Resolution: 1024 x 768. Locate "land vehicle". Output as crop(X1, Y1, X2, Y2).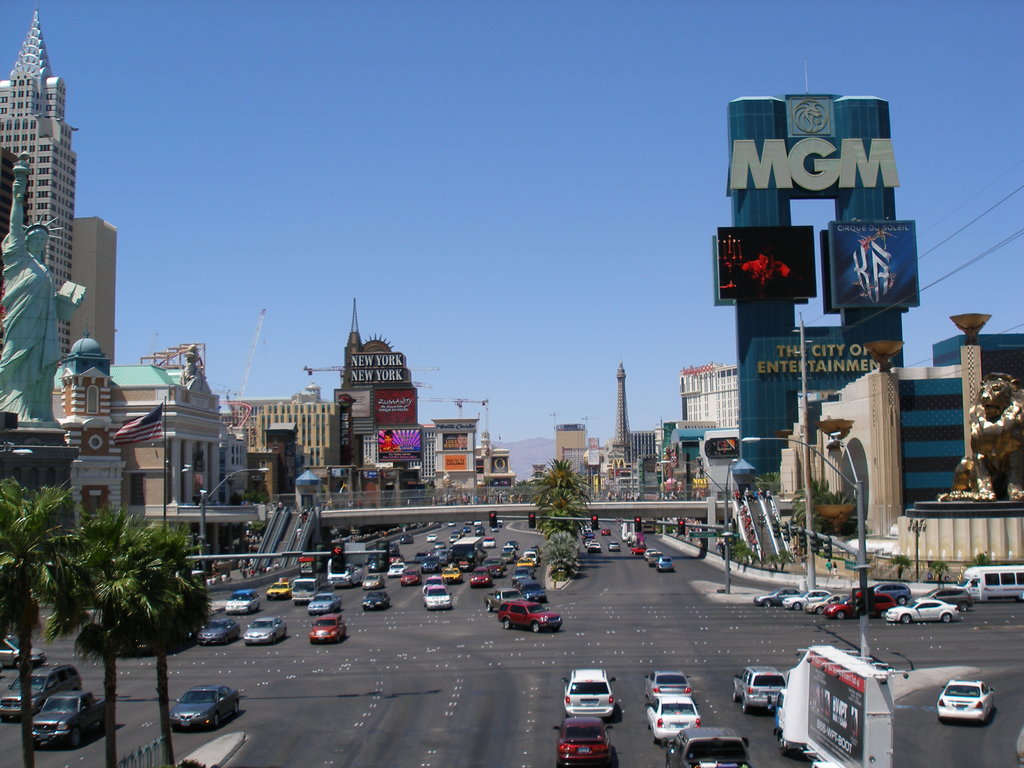
crop(242, 614, 289, 644).
